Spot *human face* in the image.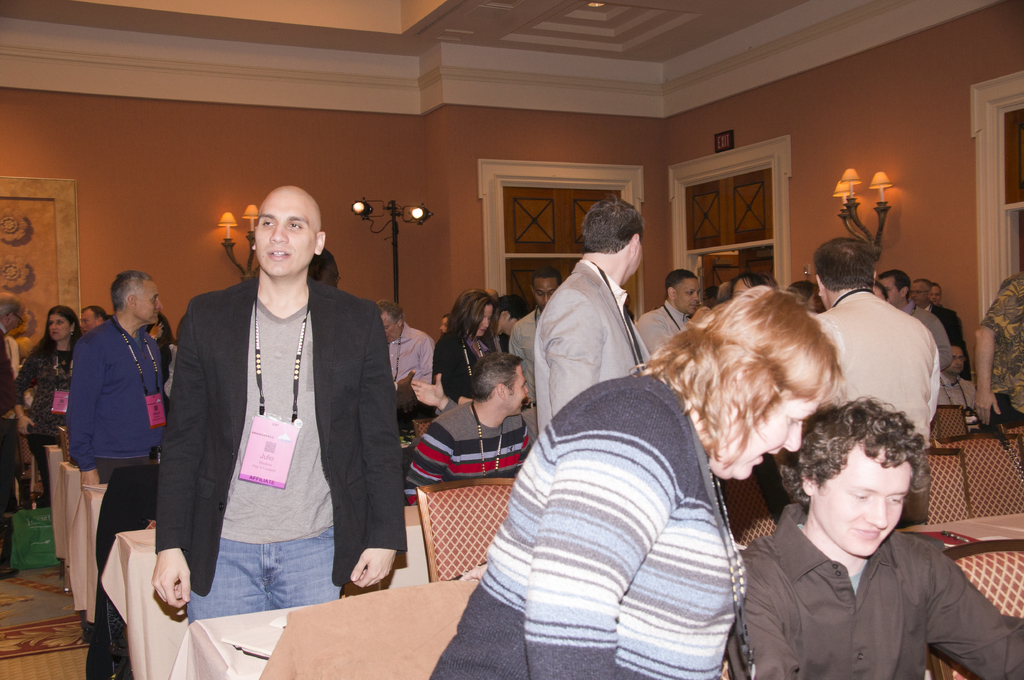
*human face* found at [x1=729, y1=277, x2=753, y2=301].
